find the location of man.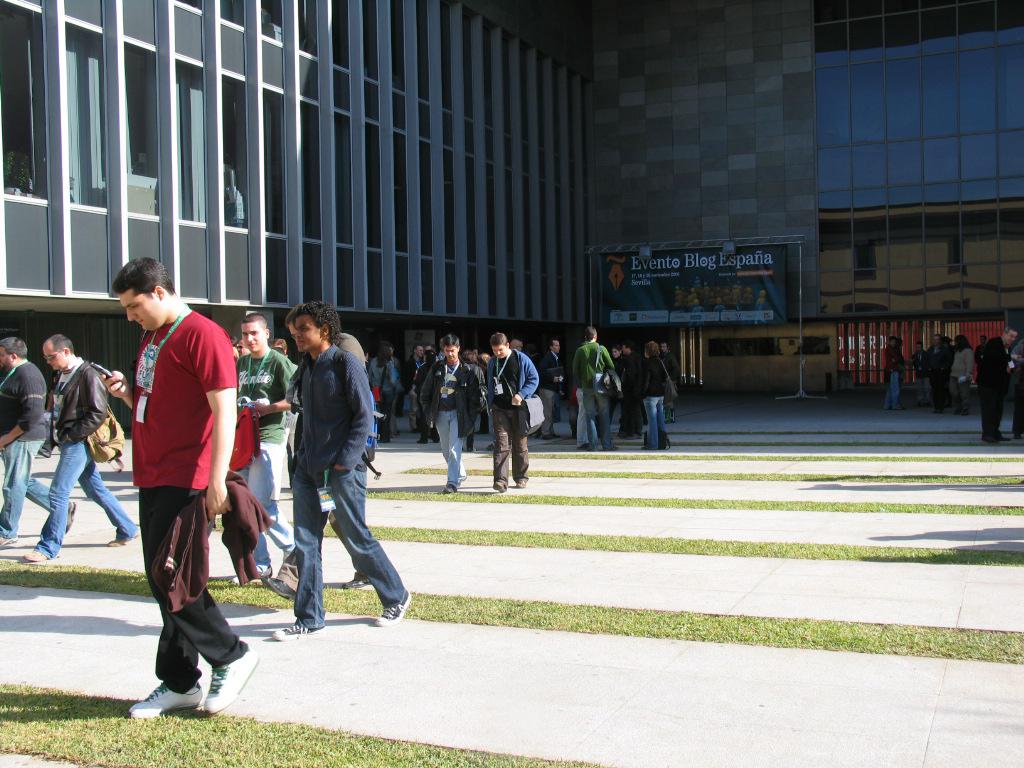
Location: x1=484 y1=334 x2=545 y2=492.
